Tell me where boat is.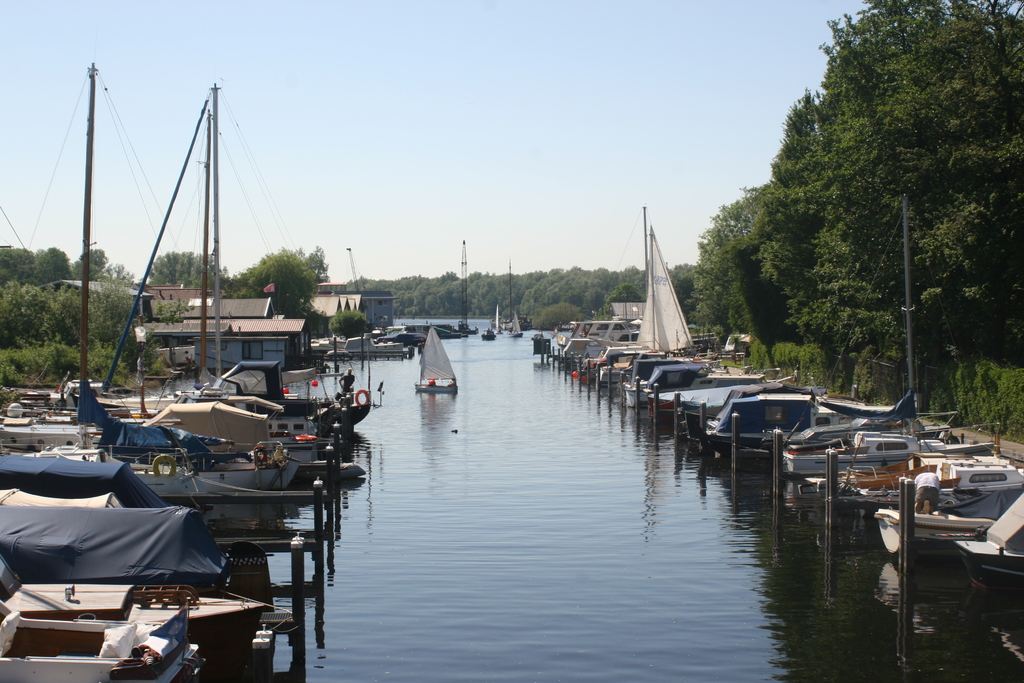
boat is at <region>510, 313, 529, 337</region>.
